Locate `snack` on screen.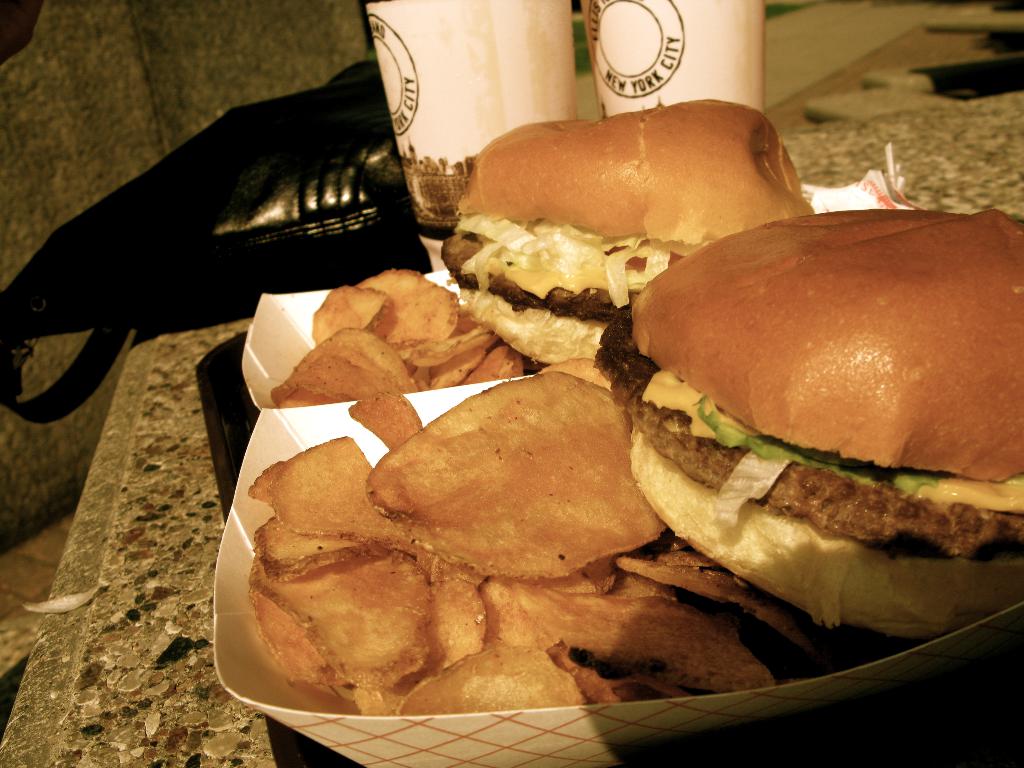
On screen at l=591, t=196, r=1023, b=650.
